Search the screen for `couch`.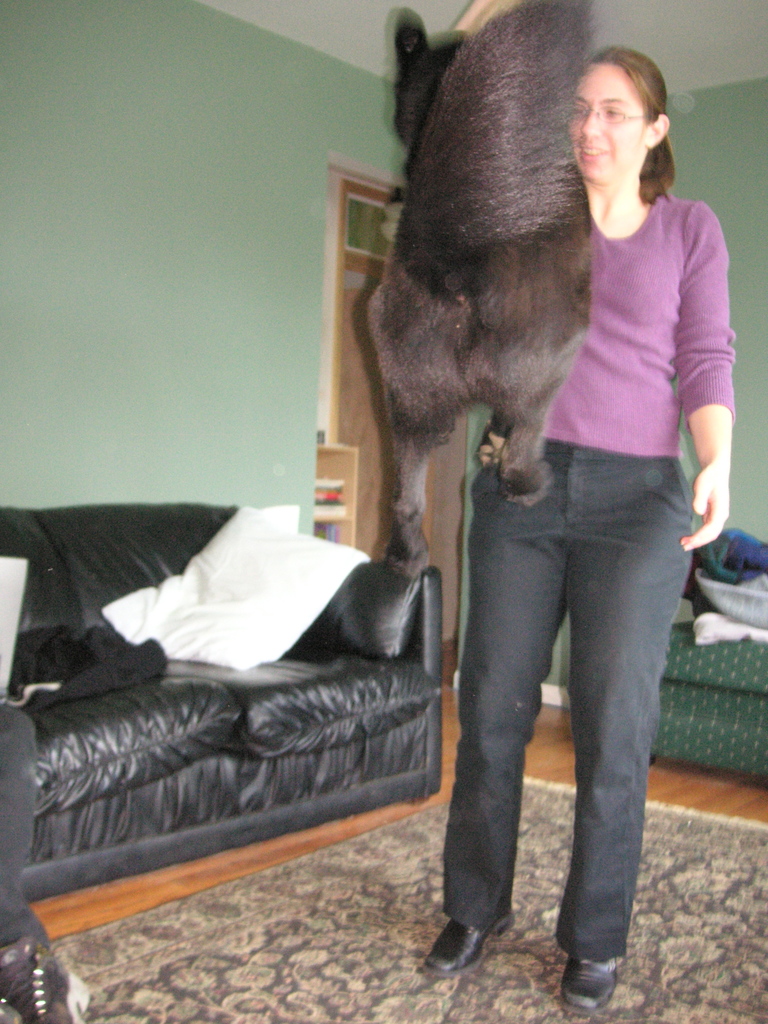
Found at x1=4, y1=515, x2=520, y2=931.
